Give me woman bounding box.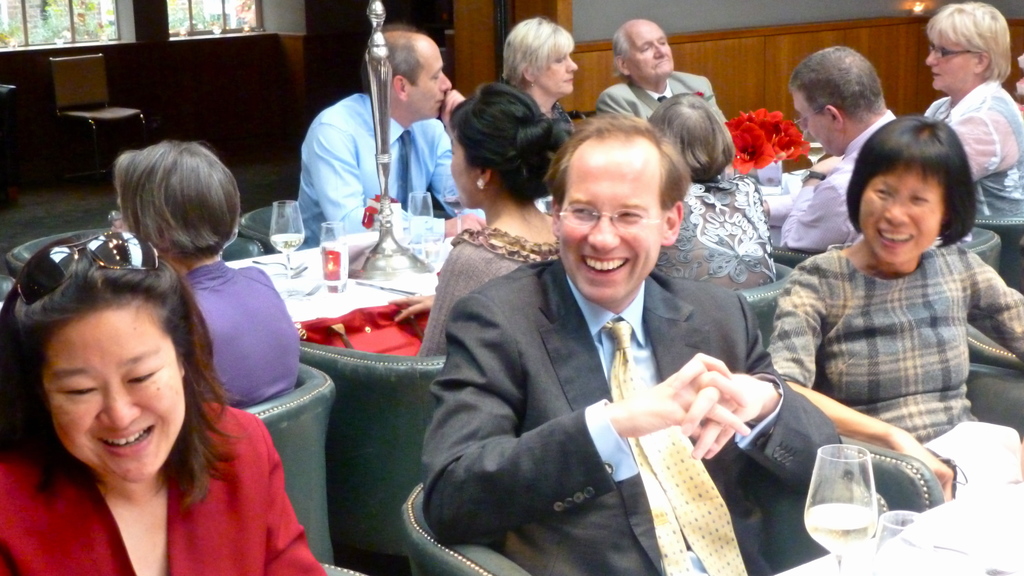
detection(409, 83, 576, 365).
